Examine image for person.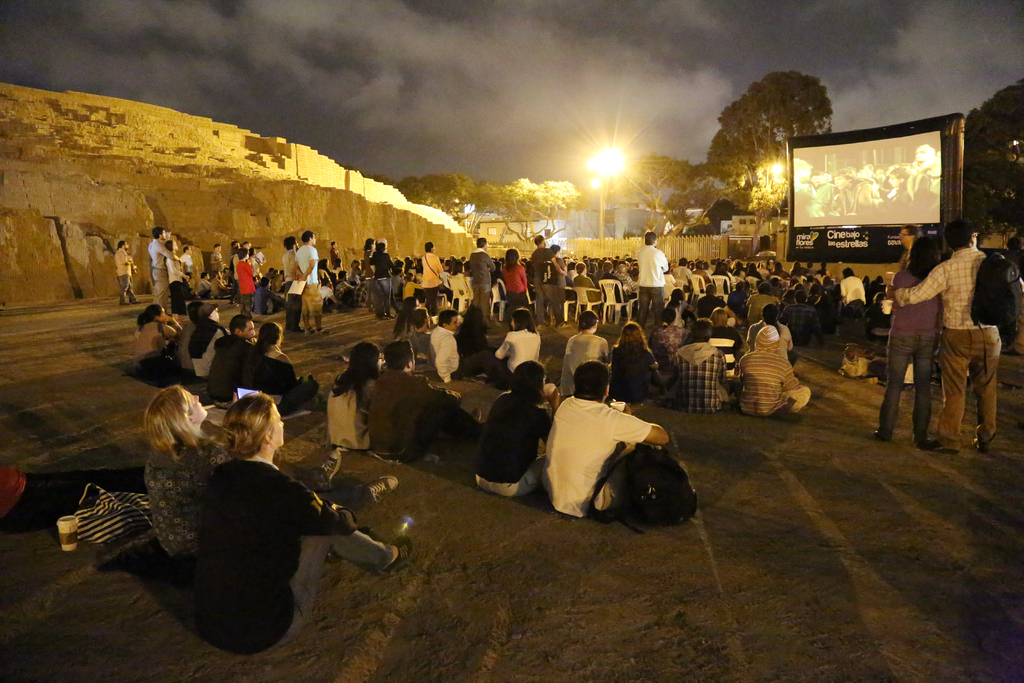
Examination result: pyautogui.locateOnScreen(207, 313, 256, 406).
